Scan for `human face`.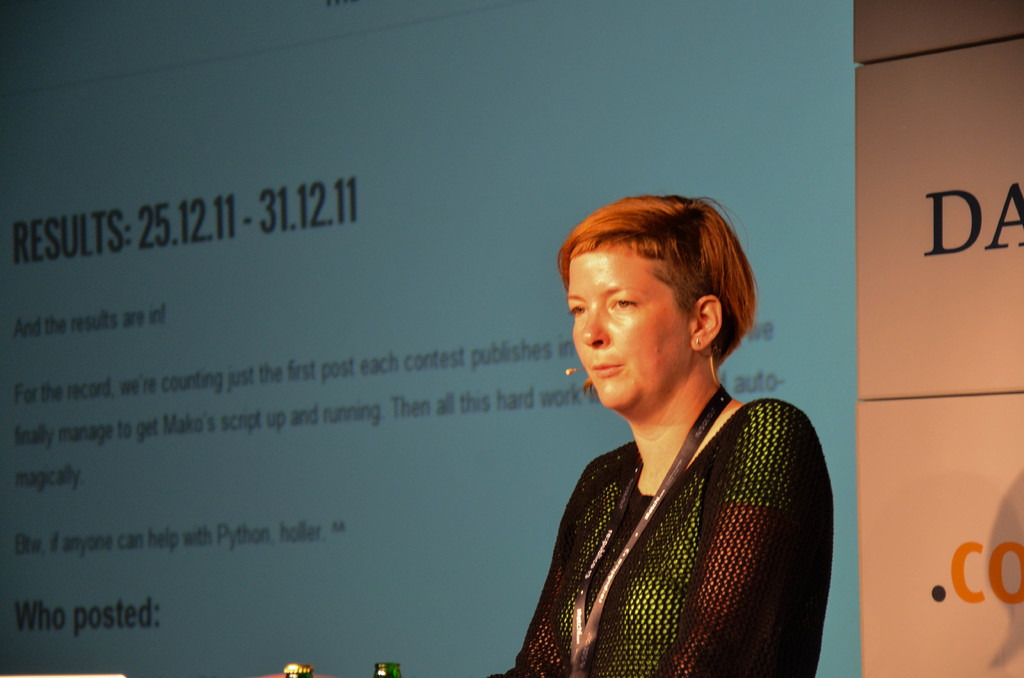
Scan result: [x1=568, y1=242, x2=697, y2=405].
